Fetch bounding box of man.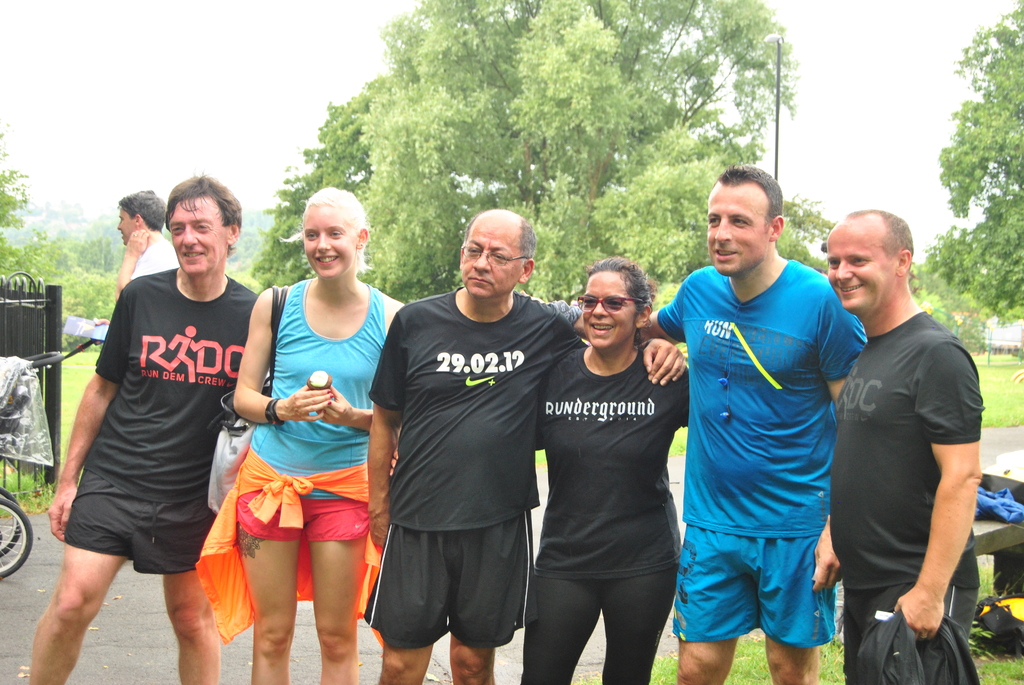
Bbox: <box>114,189,180,301</box>.
